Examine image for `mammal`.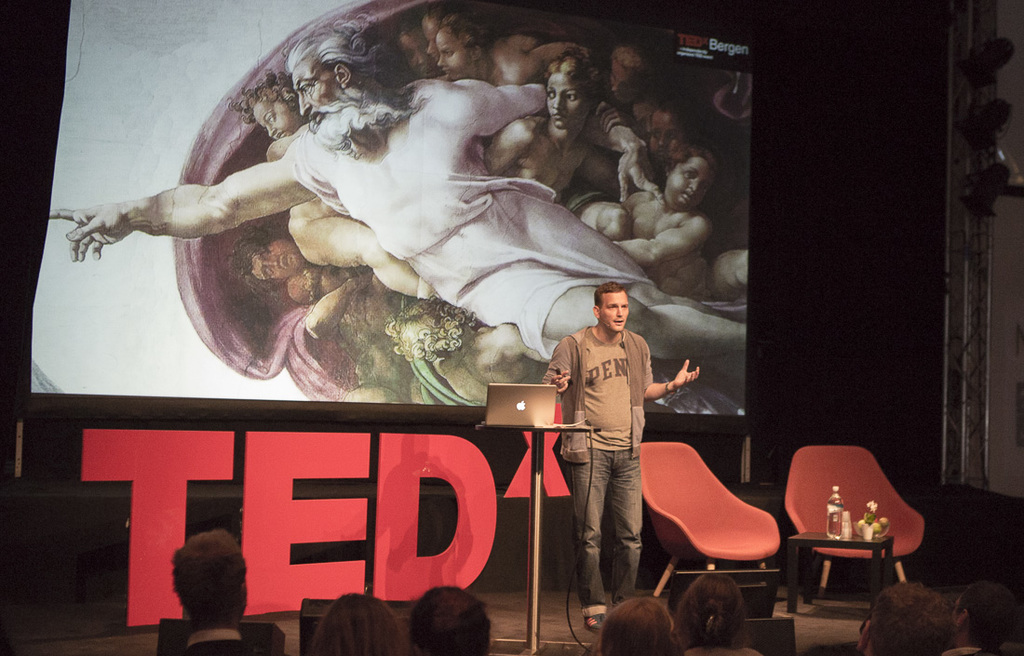
Examination result: pyautogui.locateOnScreen(165, 524, 263, 655).
